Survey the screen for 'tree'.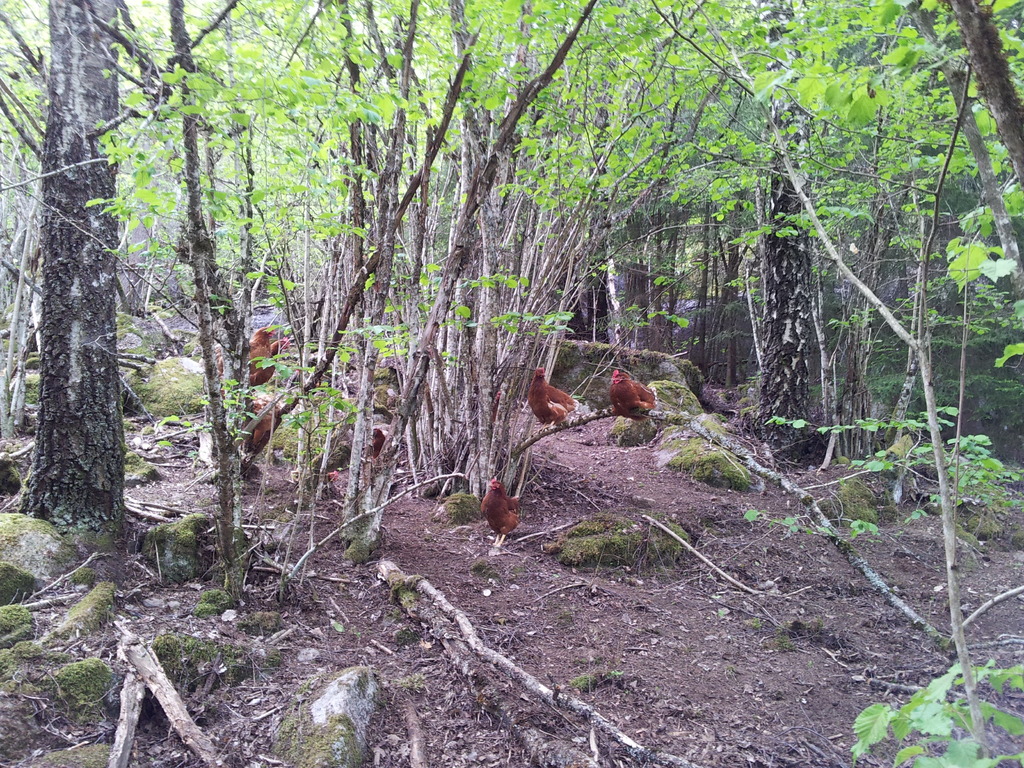
Survey found: locate(0, 0, 148, 554).
